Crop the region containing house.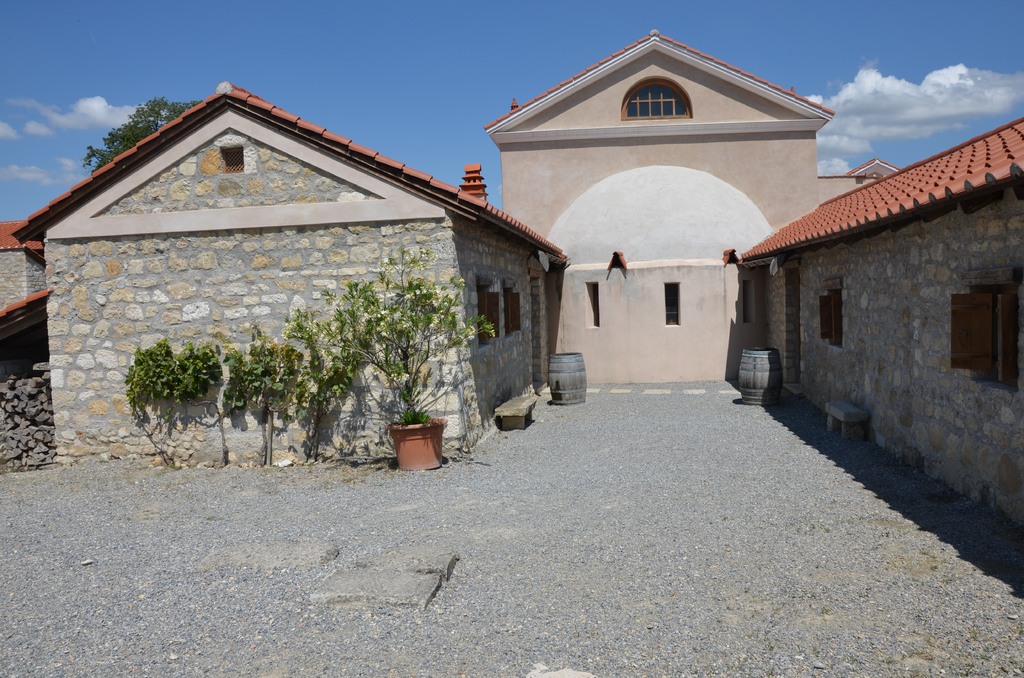
Crop region: <bbox>20, 108, 552, 466</bbox>.
